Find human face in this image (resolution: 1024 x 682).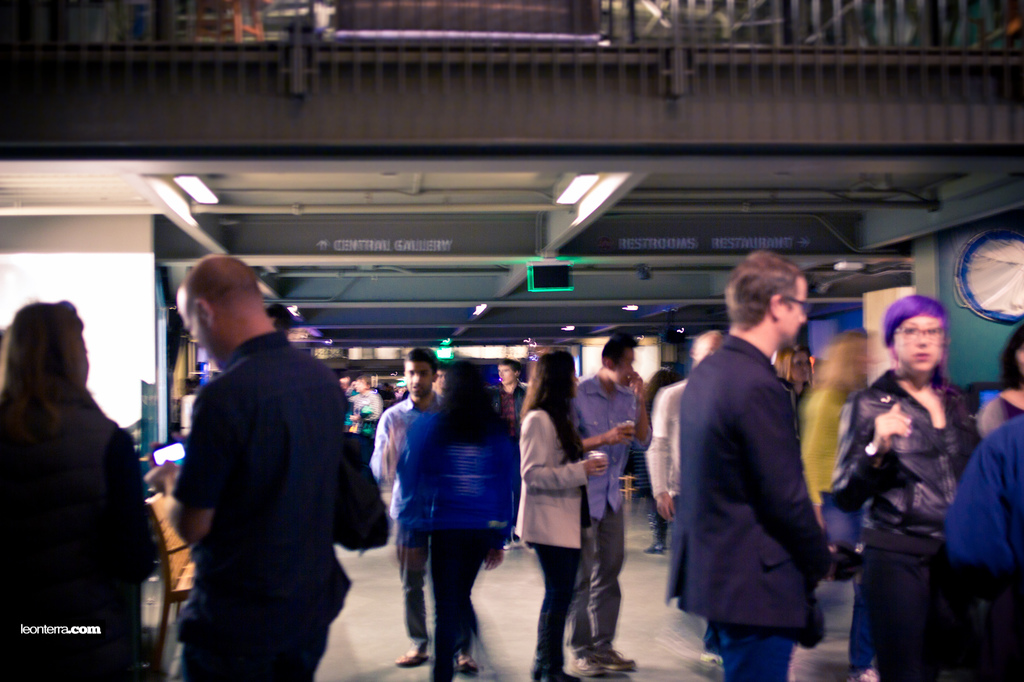
bbox=(573, 370, 582, 396).
